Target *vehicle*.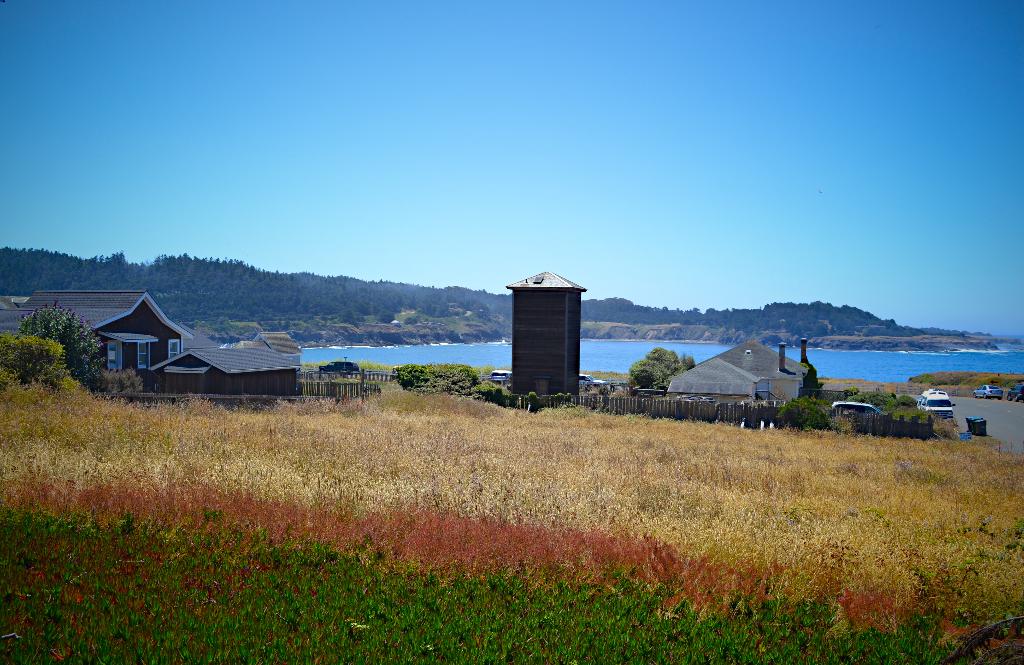
Target region: (919, 395, 957, 419).
